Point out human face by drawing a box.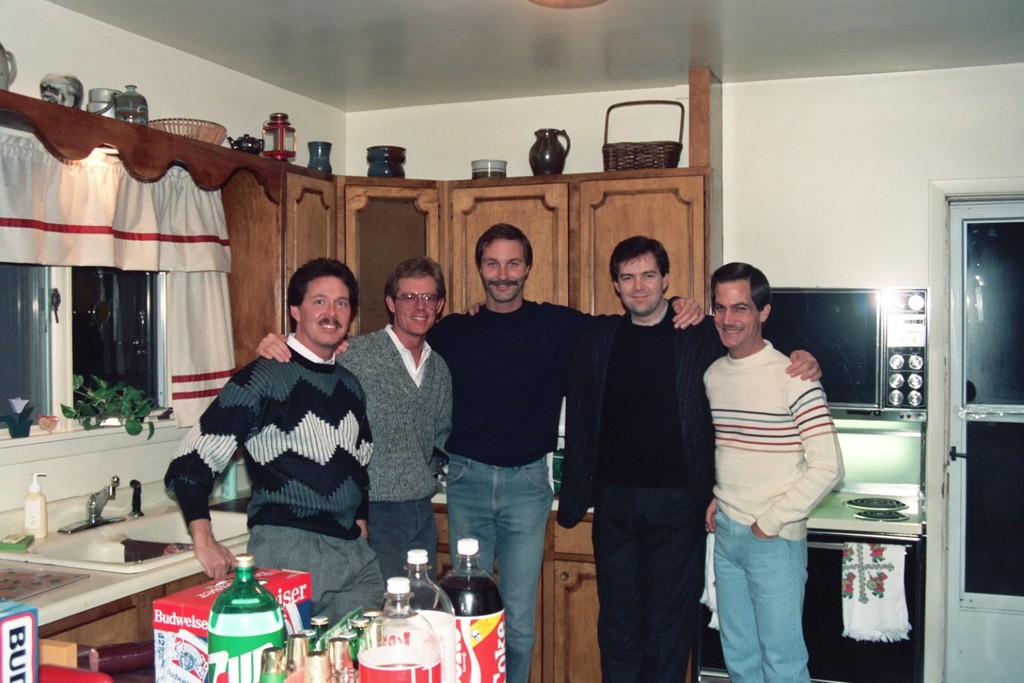
[left=708, top=282, right=759, bottom=350].
